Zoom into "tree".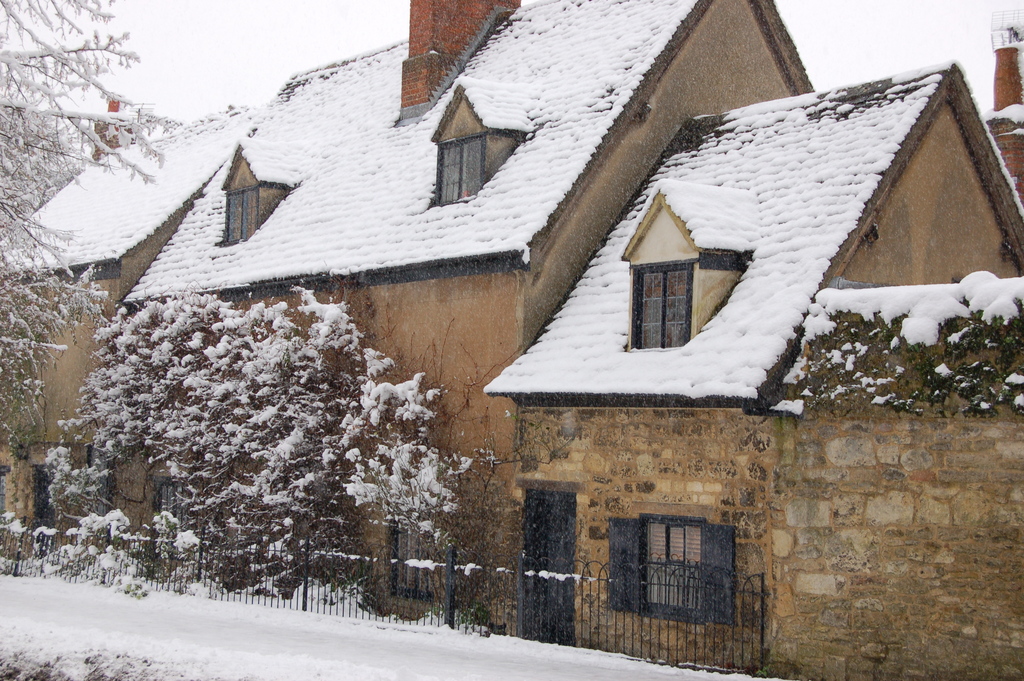
Zoom target: {"left": 0, "top": 0, "right": 178, "bottom": 458}.
